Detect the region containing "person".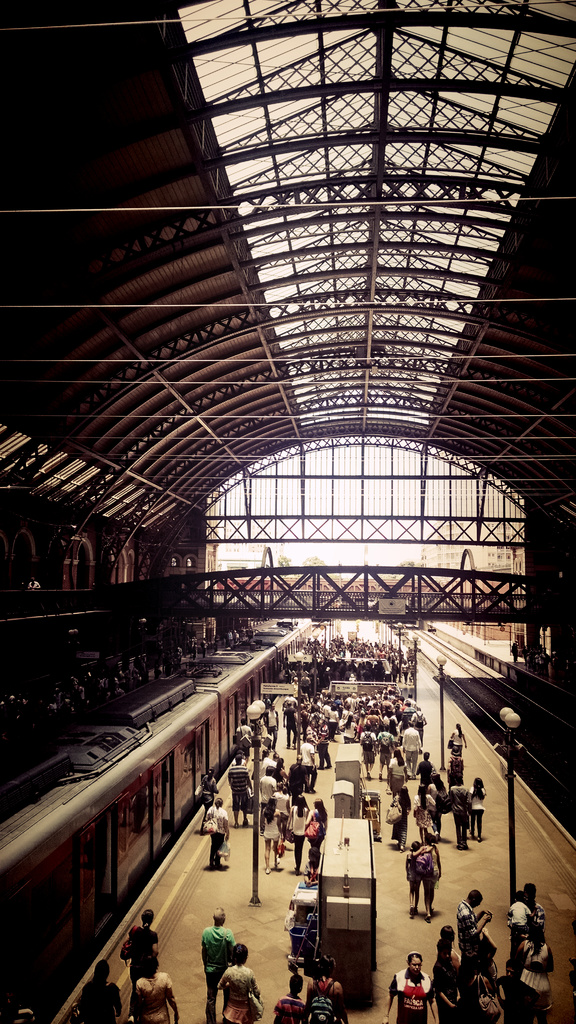
locate(276, 788, 291, 870).
